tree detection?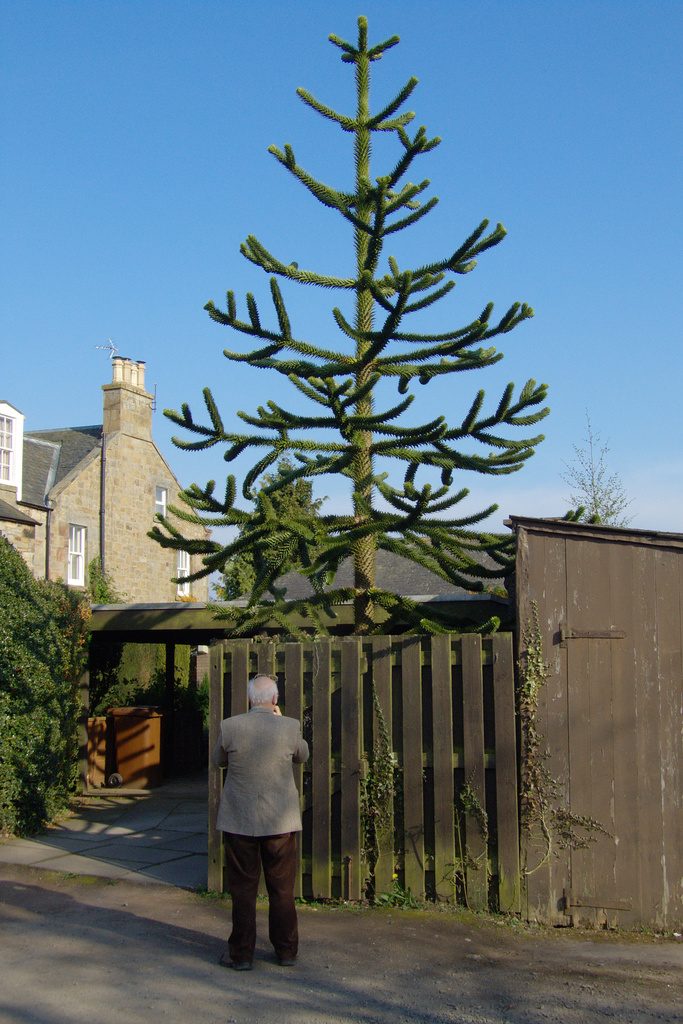
detection(218, 445, 351, 610)
